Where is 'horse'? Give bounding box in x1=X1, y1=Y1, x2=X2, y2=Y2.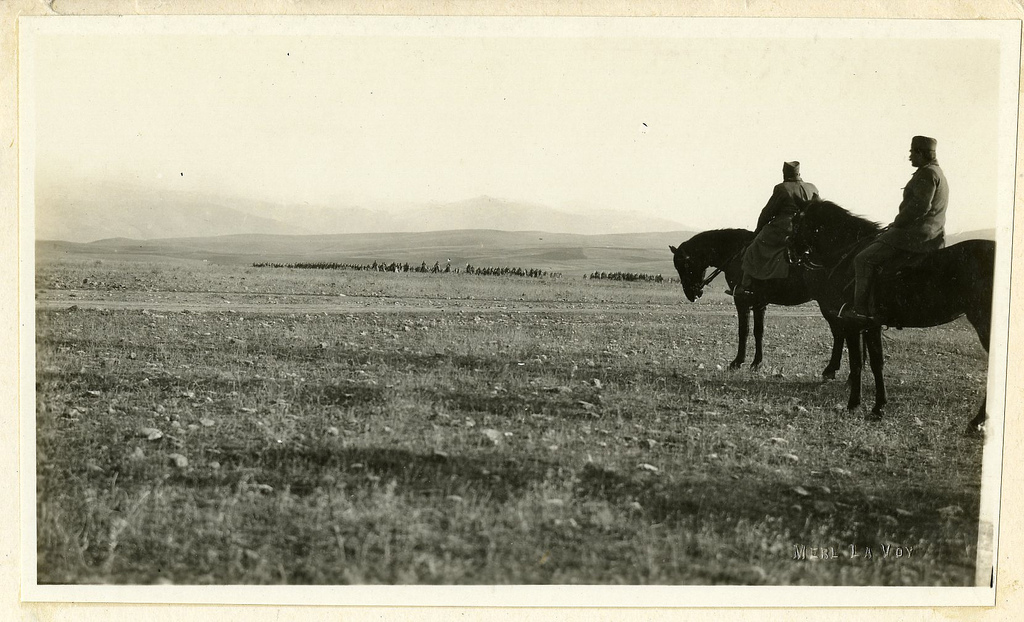
x1=787, y1=190, x2=994, y2=437.
